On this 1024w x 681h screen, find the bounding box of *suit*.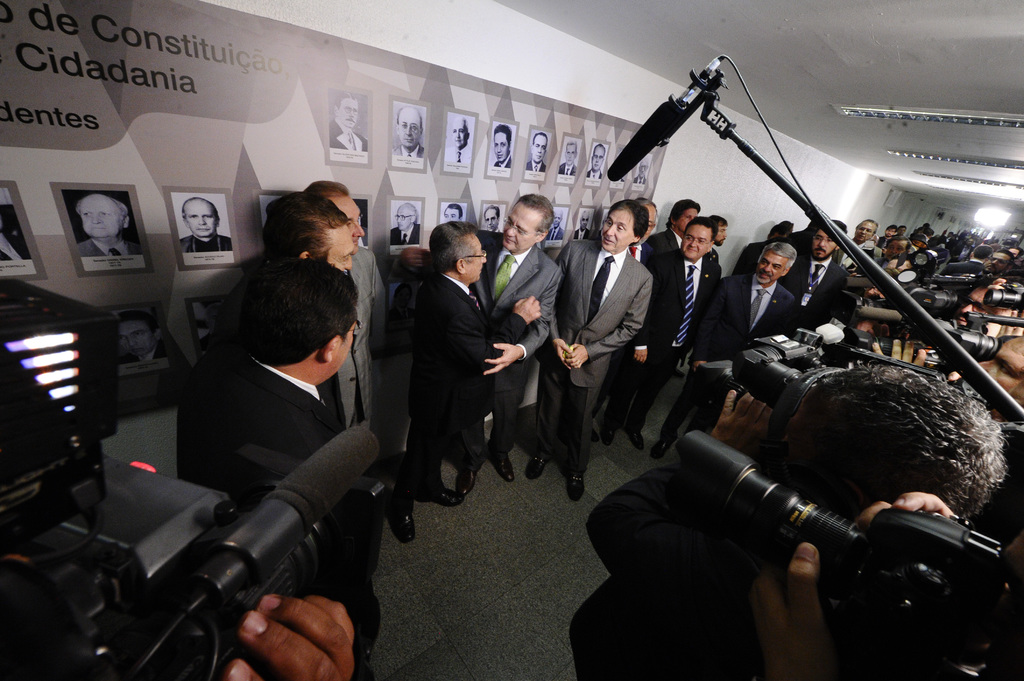
Bounding box: (x1=831, y1=241, x2=884, y2=272).
